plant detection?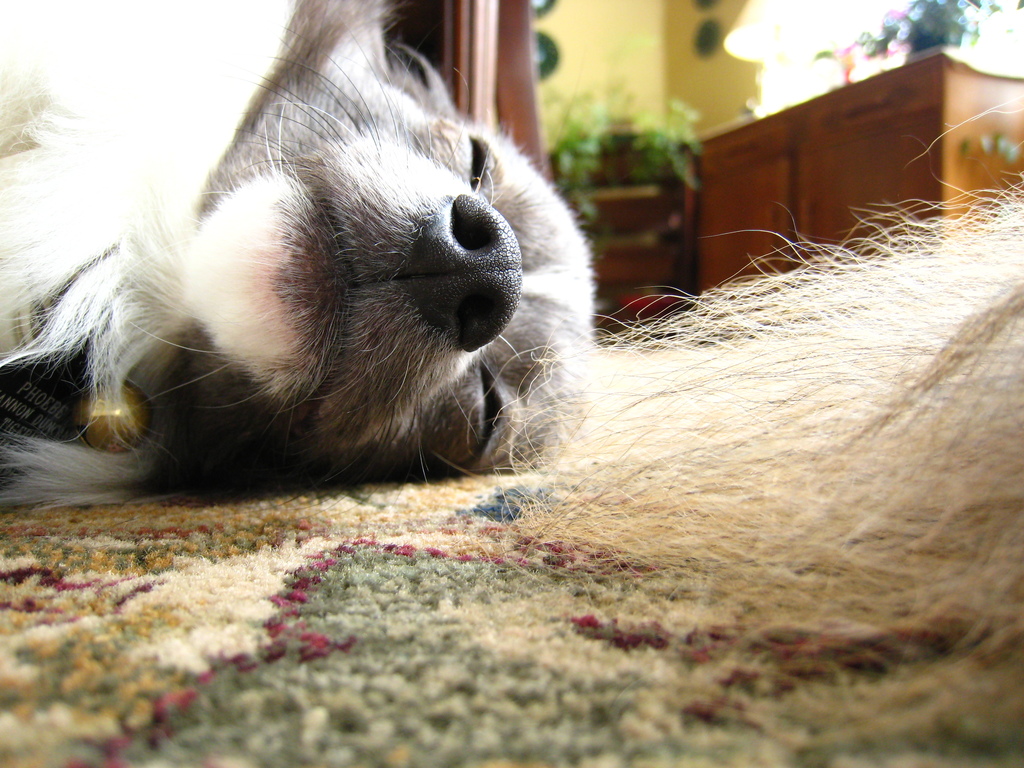
[x1=849, y1=2, x2=1009, y2=65]
